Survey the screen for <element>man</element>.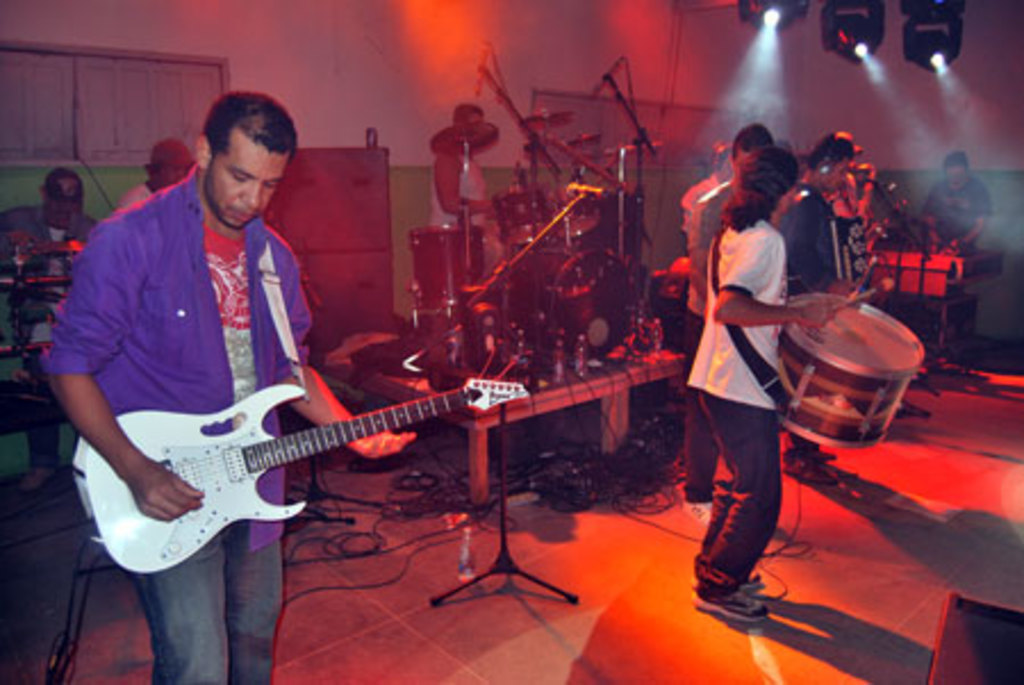
Survey found: 50/91/414/683.
